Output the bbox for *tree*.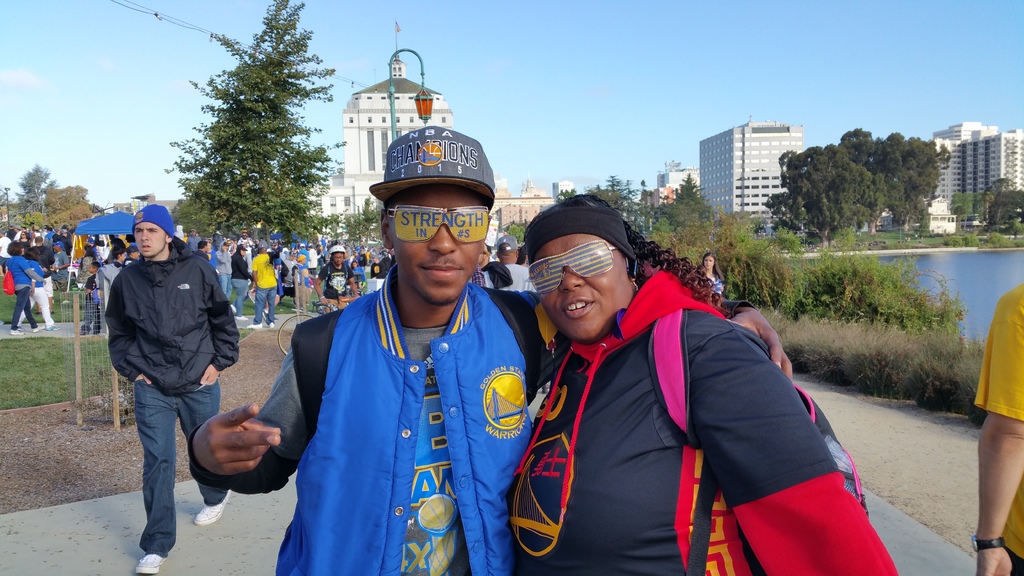
box=[873, 125, 948, 230].
